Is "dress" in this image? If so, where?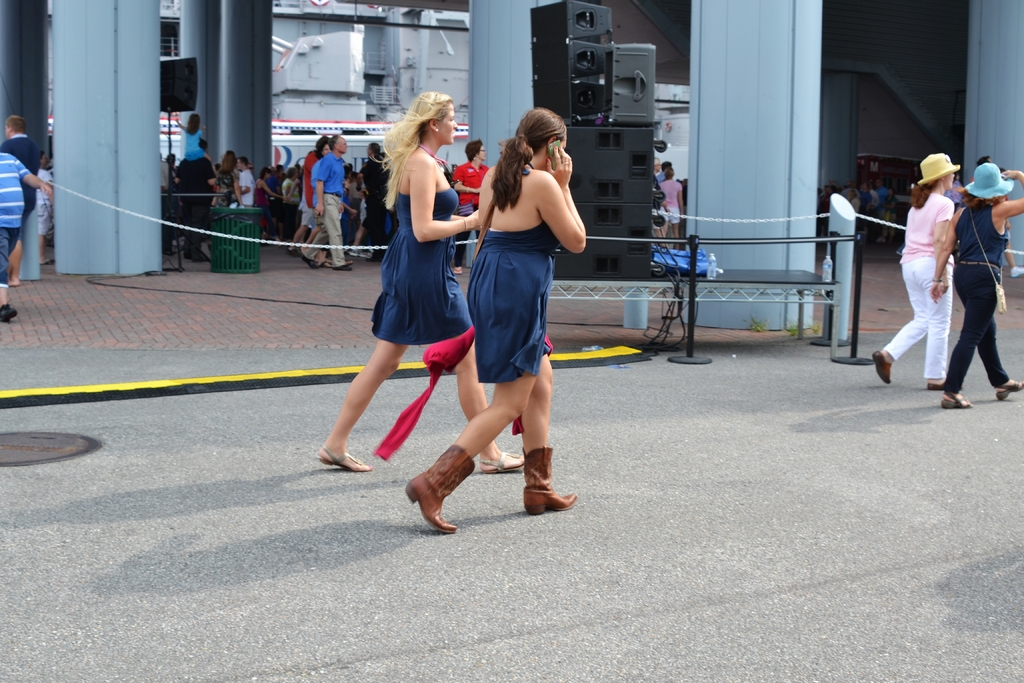
Yes, at 371:186:472:346.
